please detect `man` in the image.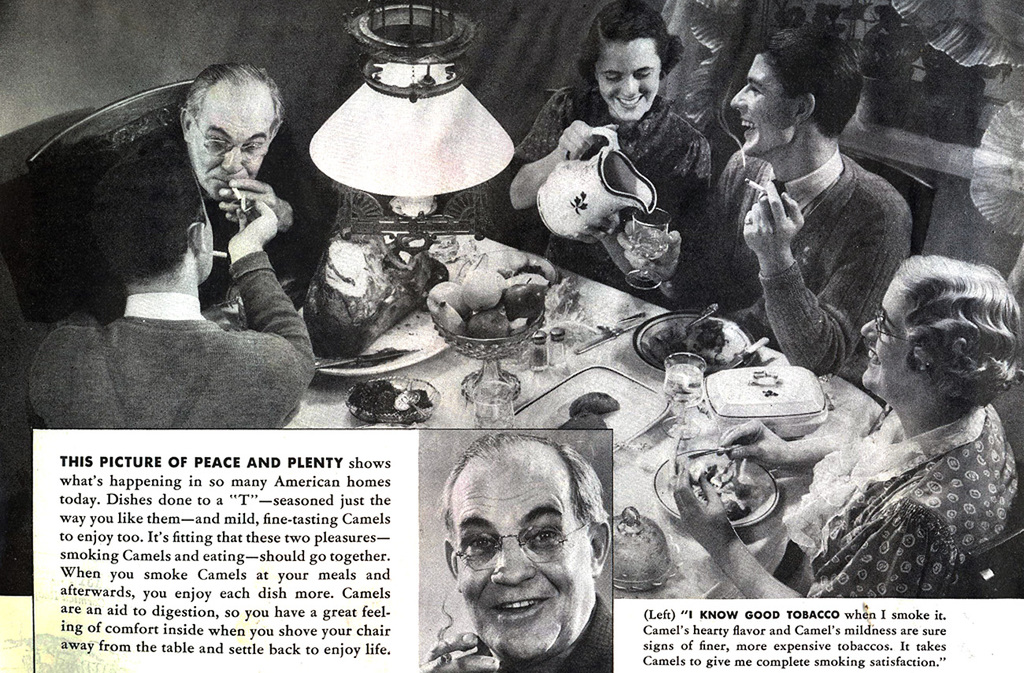
detection(696, 23, 915, 378).
